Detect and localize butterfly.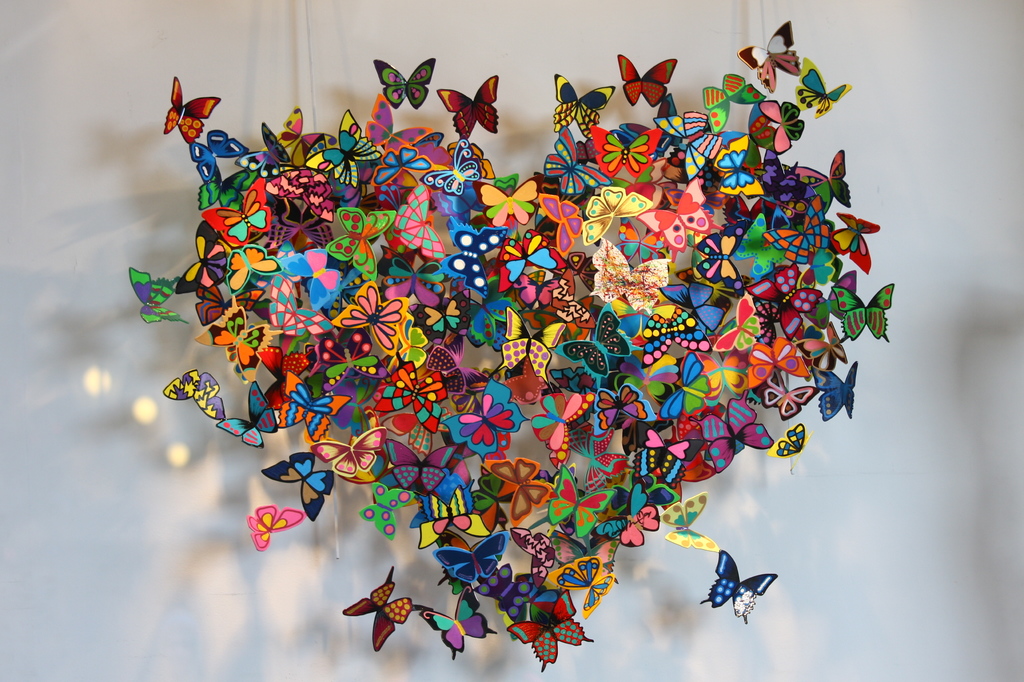
Localized at crop(638, 422, 706, 482).
